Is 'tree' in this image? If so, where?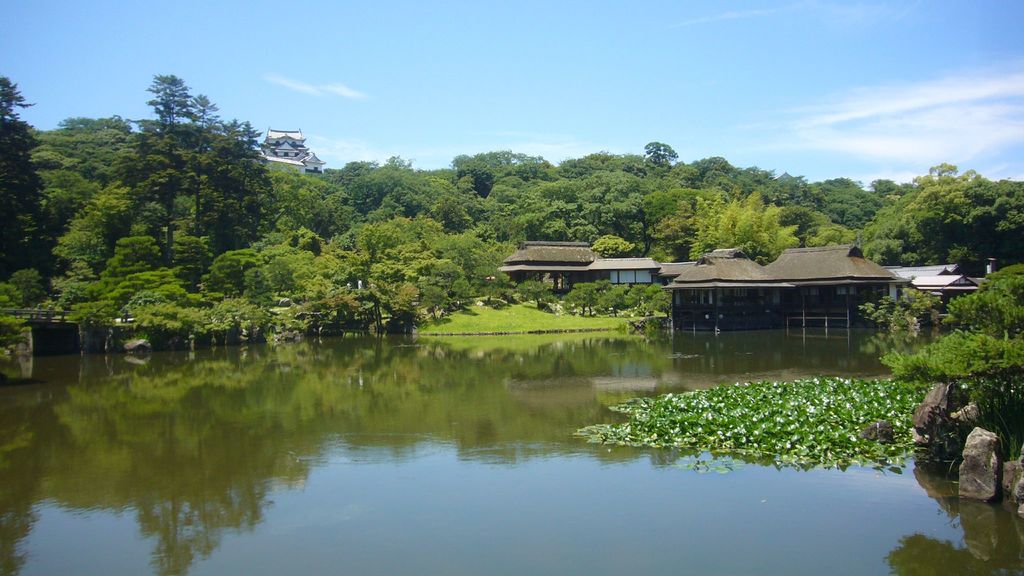
Yes, at x1=209 y1=112 x2=255 y2=257.
